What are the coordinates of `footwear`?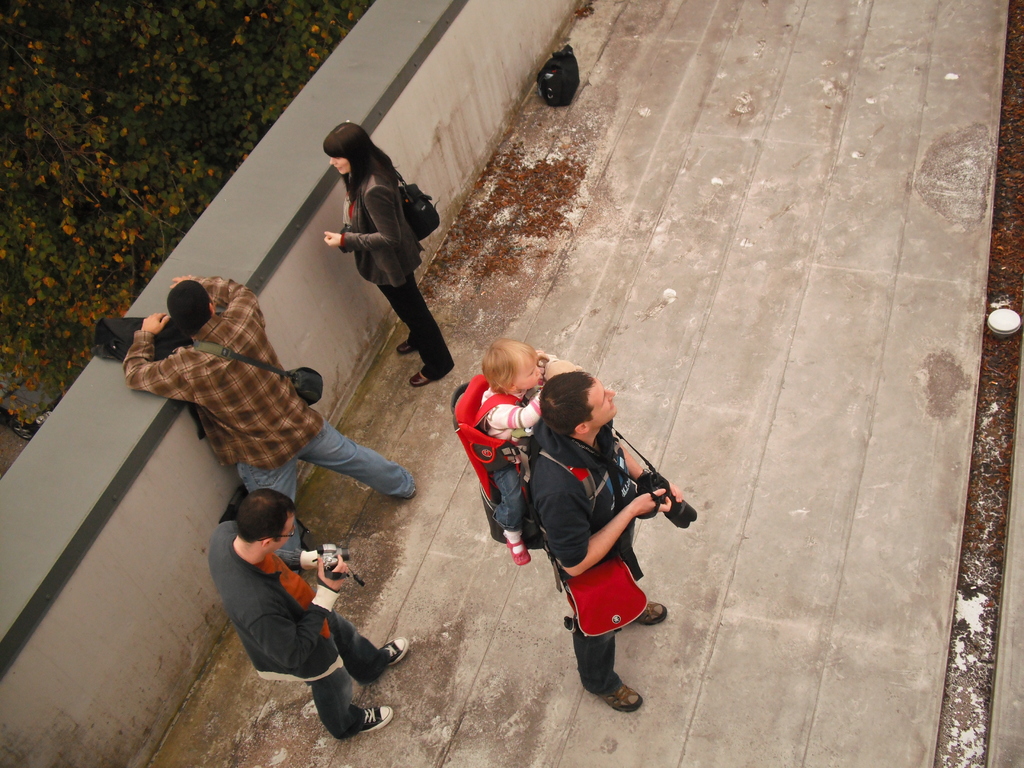
(left=372, top=638, right=412, bottom=676).
